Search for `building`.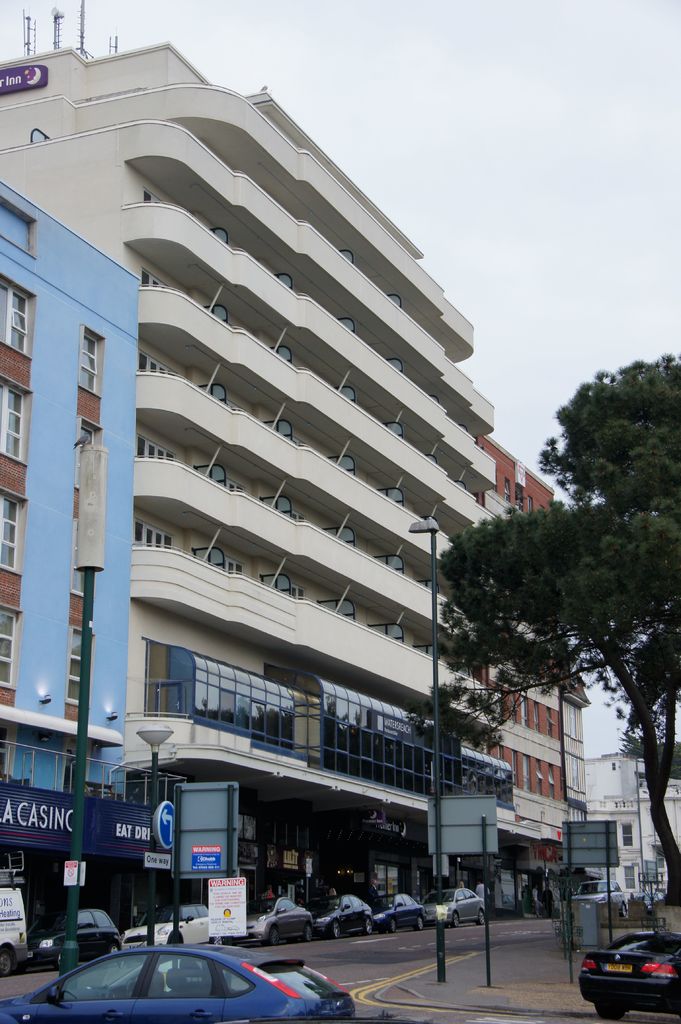
Found at BBox(1, 180, 186, 925).
